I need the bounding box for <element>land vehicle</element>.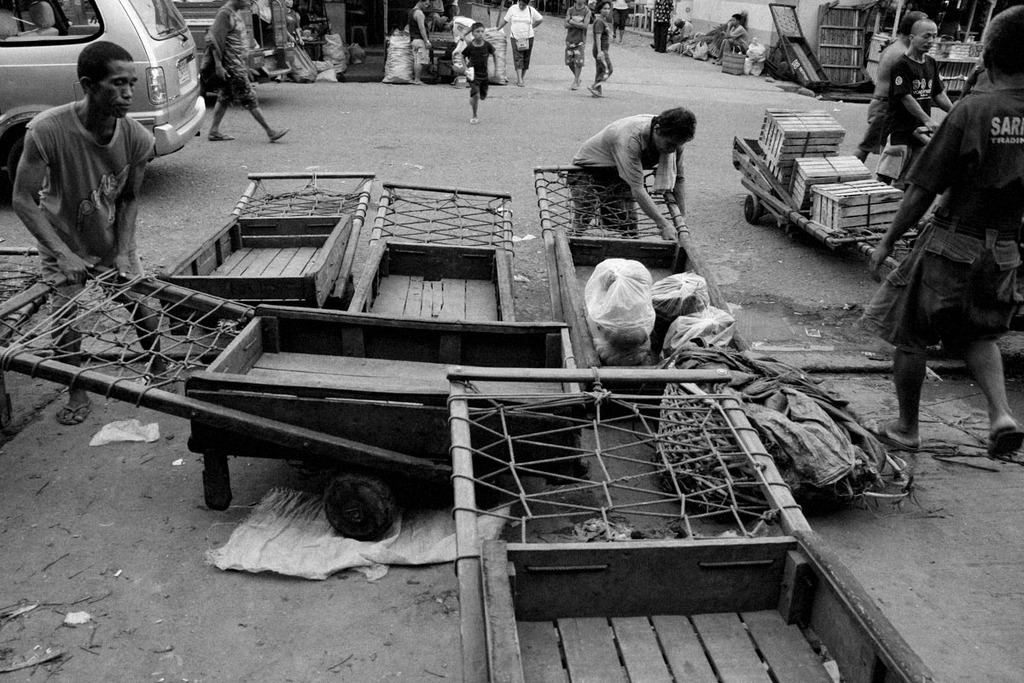
Here it is: 173 0 297 97.
